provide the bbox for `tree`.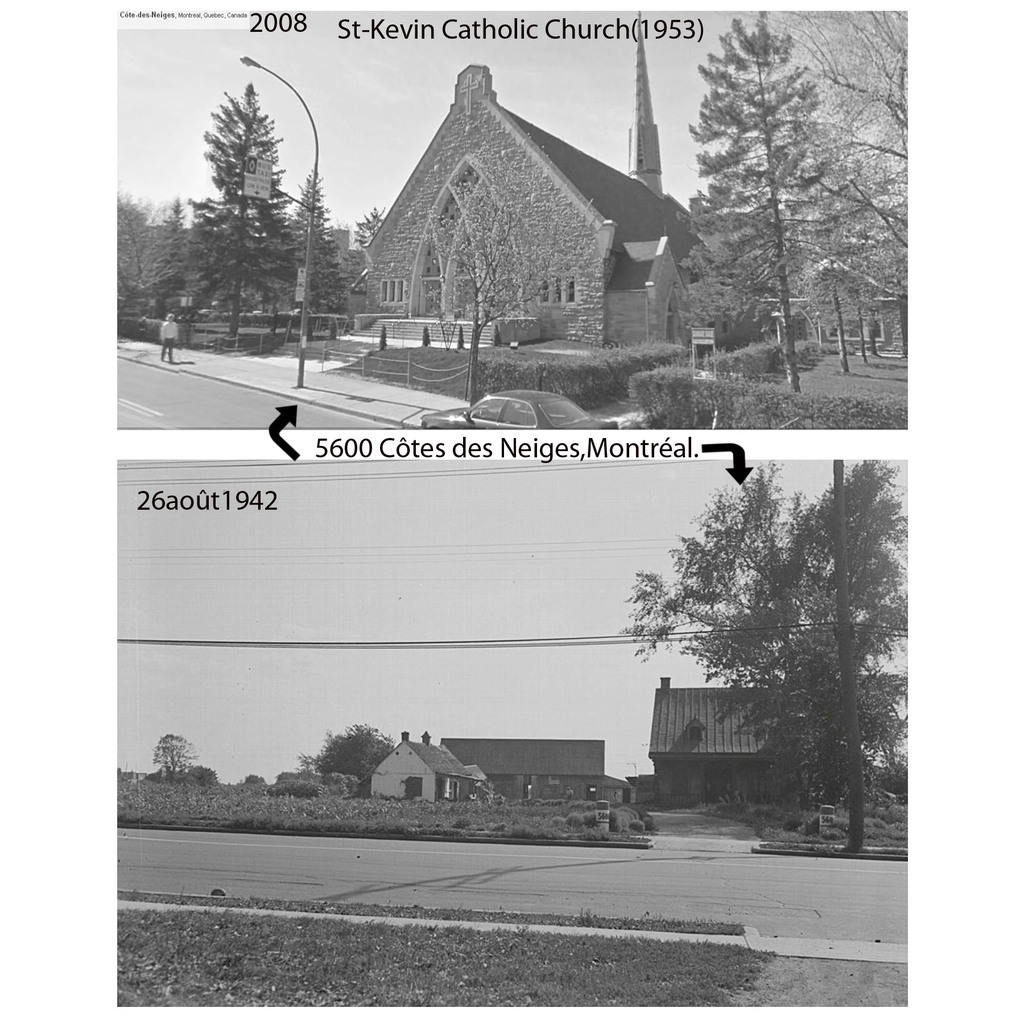
region(670, 12, 913, 412).
